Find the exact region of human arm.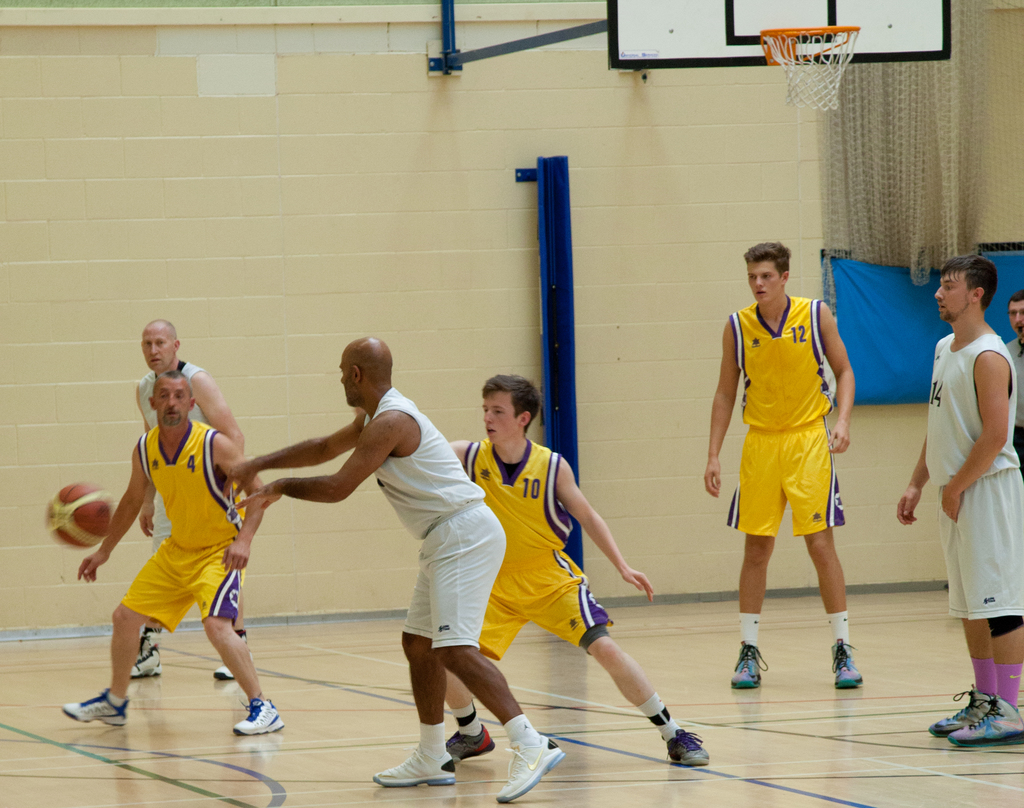
Exact region: 75:442:147:582.
